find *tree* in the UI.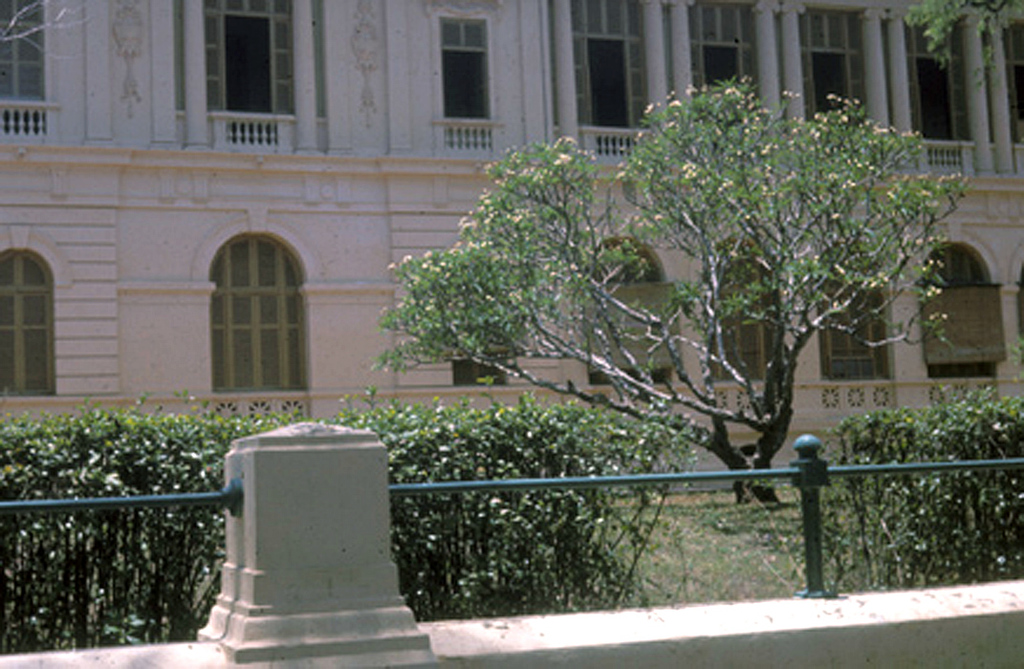
UI element at (left=904, top=0, right=1023, bottom=88).
